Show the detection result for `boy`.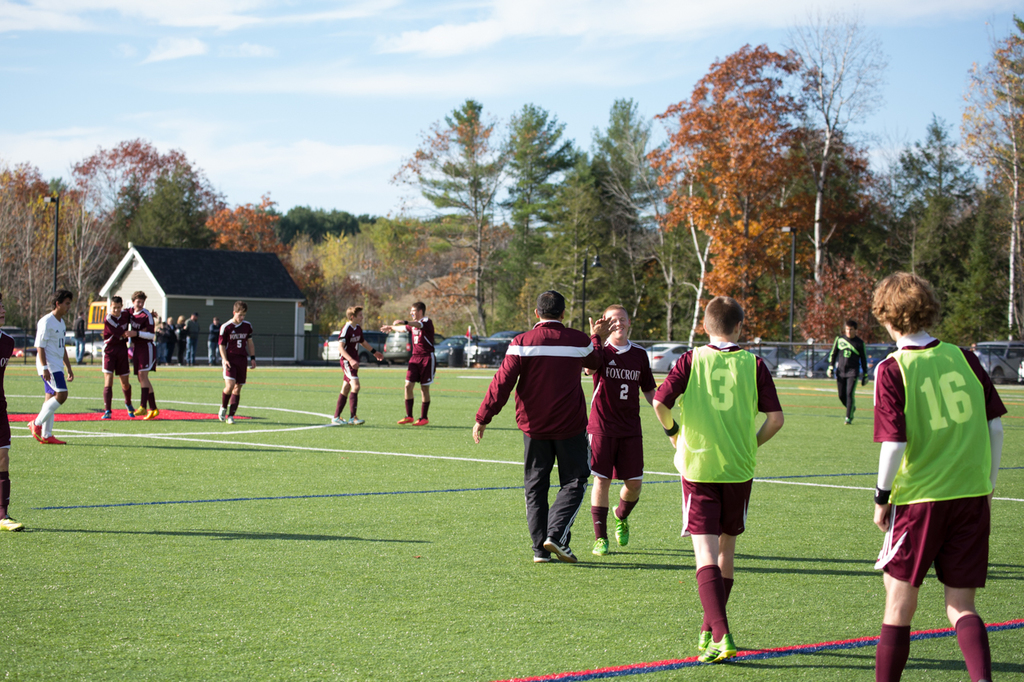
(x1=25, y1=288, x2=75, y2=443).
